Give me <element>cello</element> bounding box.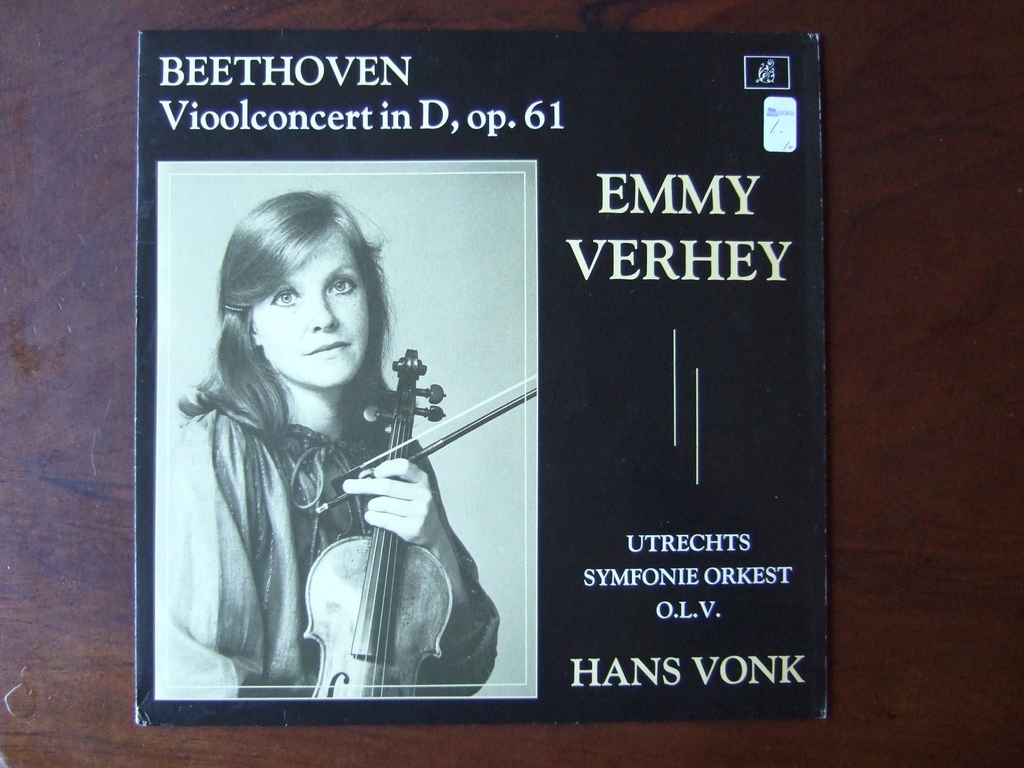
(left=307, top=346, right=541, bottom=701).
